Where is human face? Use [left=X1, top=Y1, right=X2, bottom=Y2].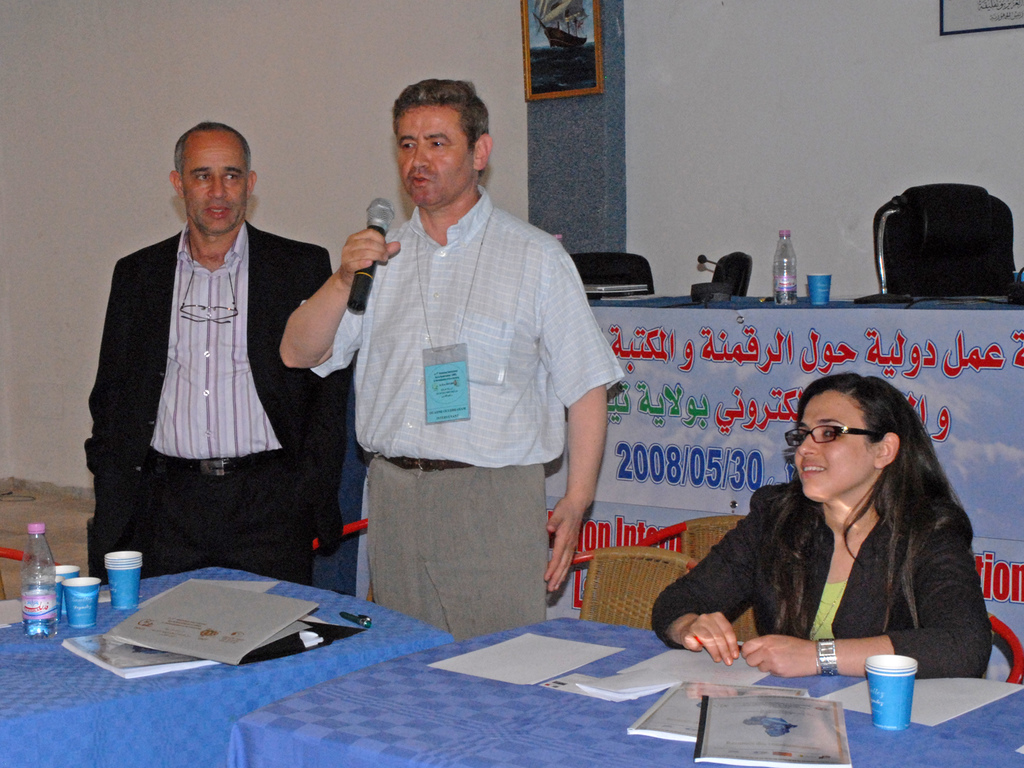
[left=794, top=392, right=874, bottom=503].
